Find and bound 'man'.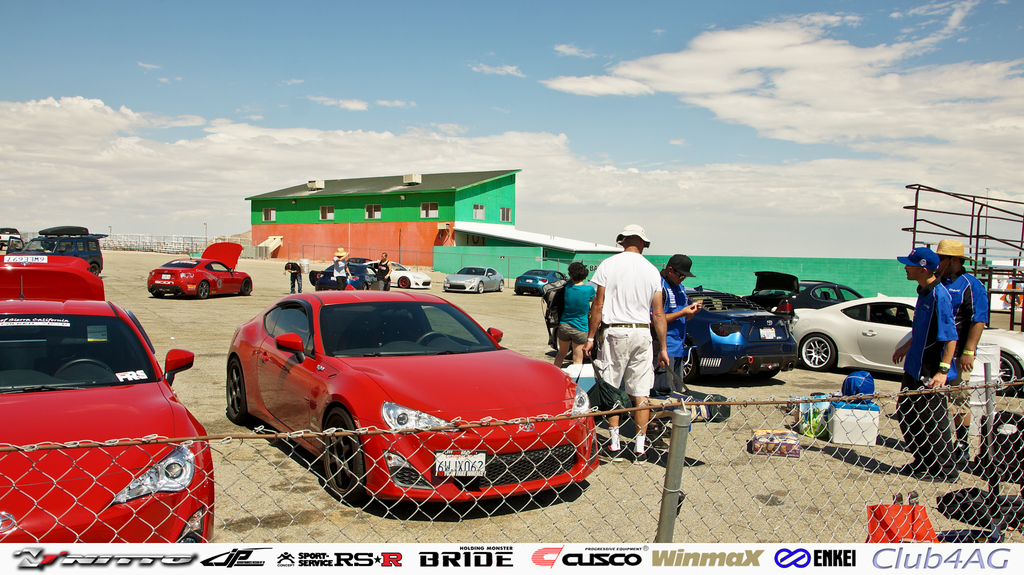
Bound: crop(372, 250, 392, 291).
